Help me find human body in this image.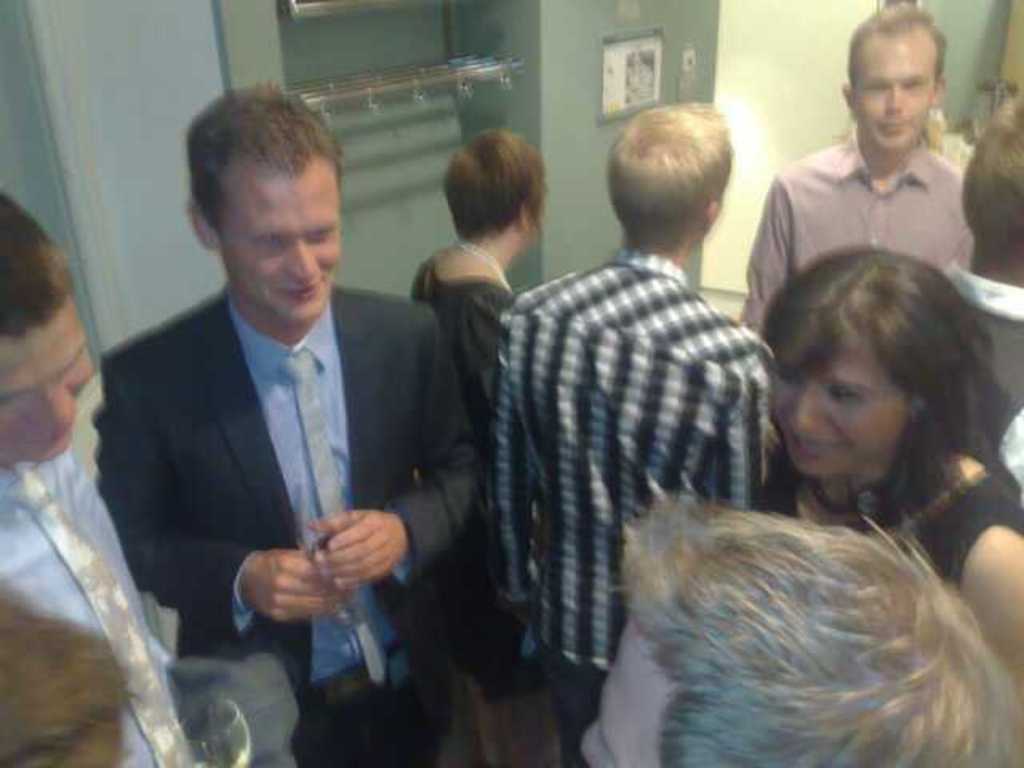
Found it: (91,78,501,766).
